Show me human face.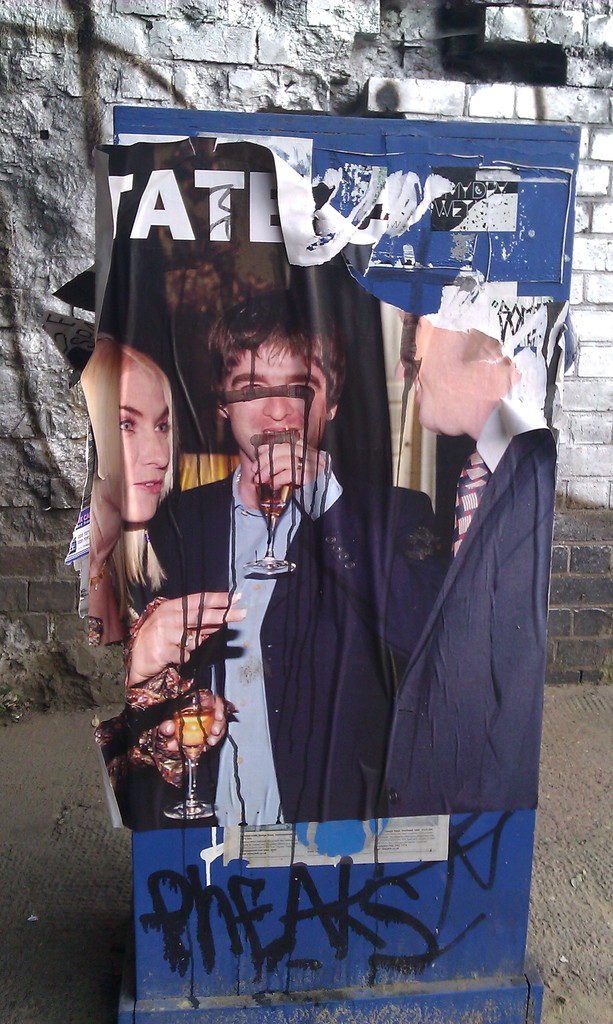
human face is here: bbox=[118, 367, 173, 524].
